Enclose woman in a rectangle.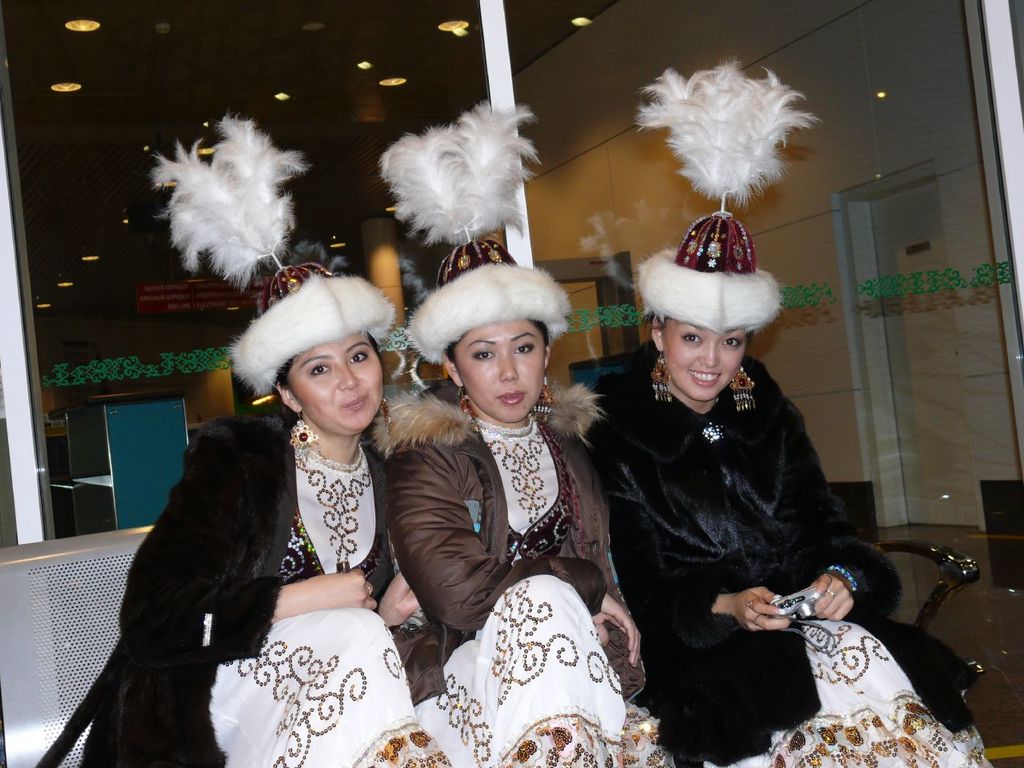
[578,54,994,767].
